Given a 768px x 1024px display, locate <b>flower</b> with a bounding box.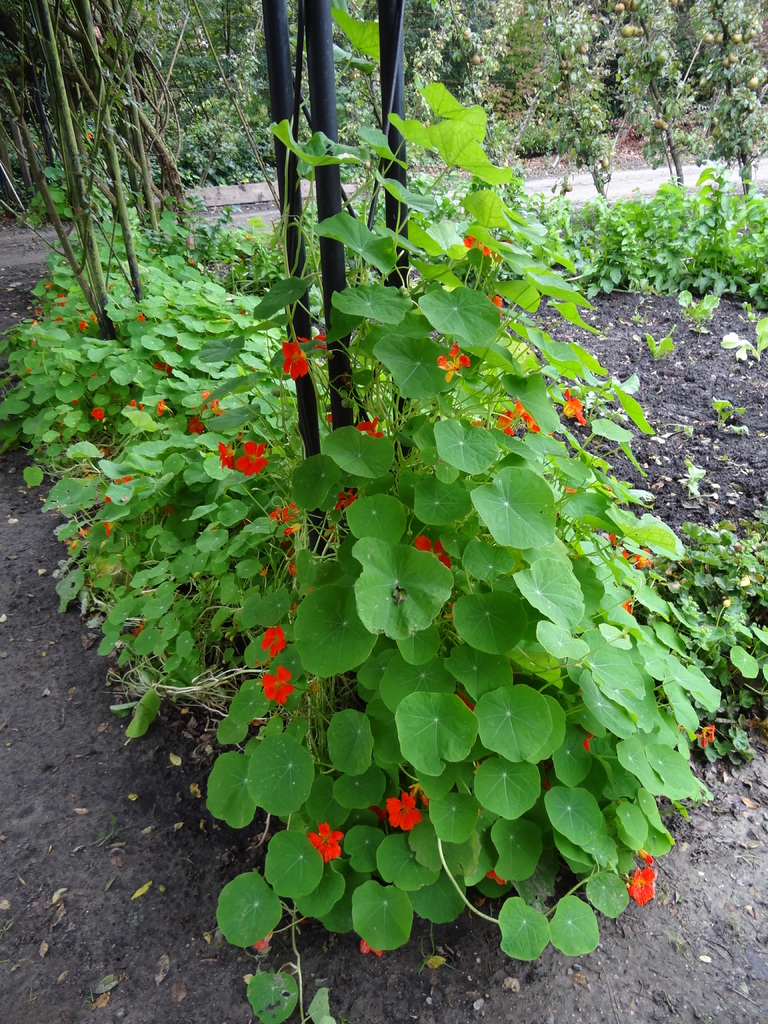
Located: [261,667,296,702].
